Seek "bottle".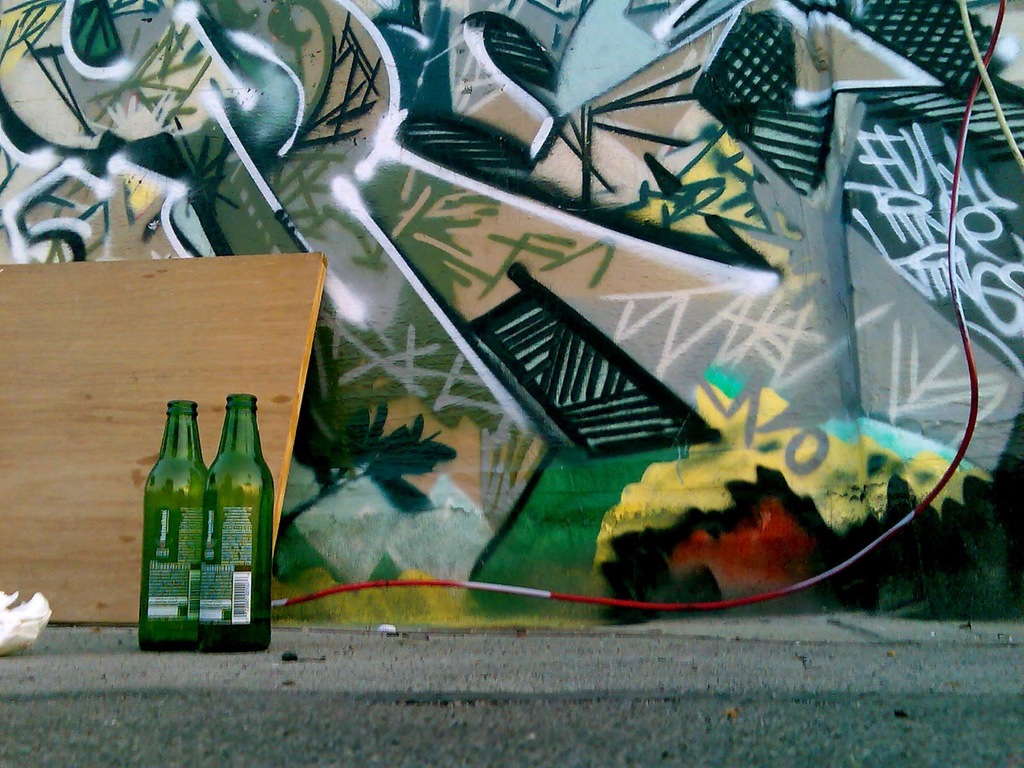
{"left": 141, "top": 402, "right": 209, "bottom": 650}.
